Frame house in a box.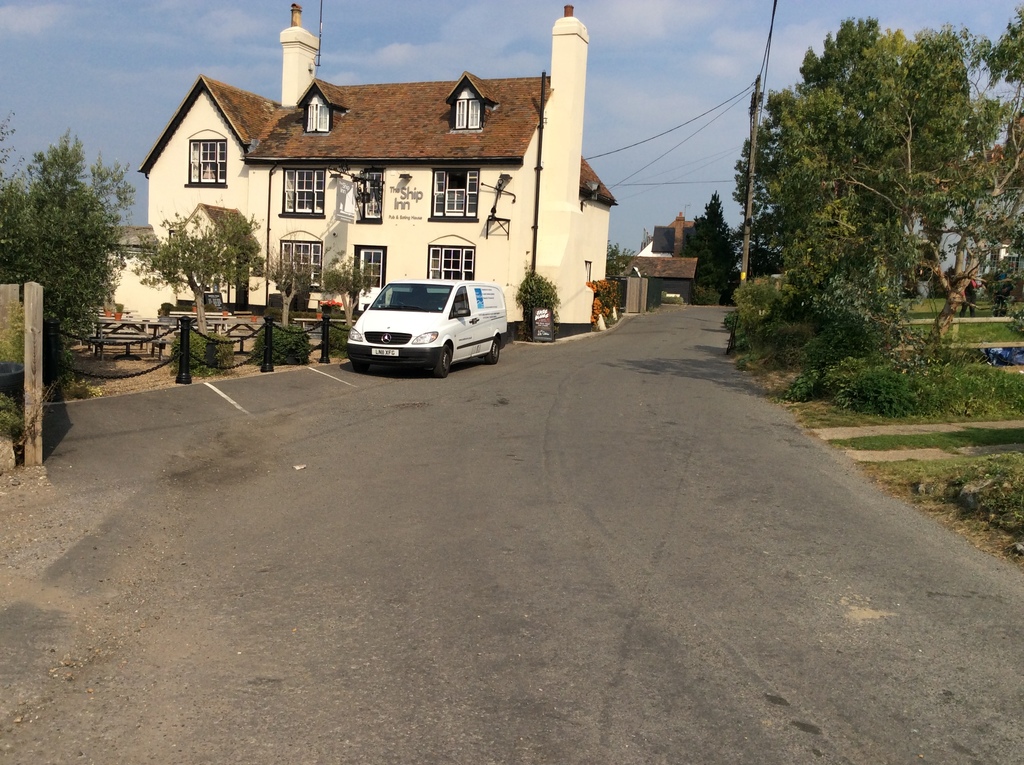
83, 0, 611, 377.
